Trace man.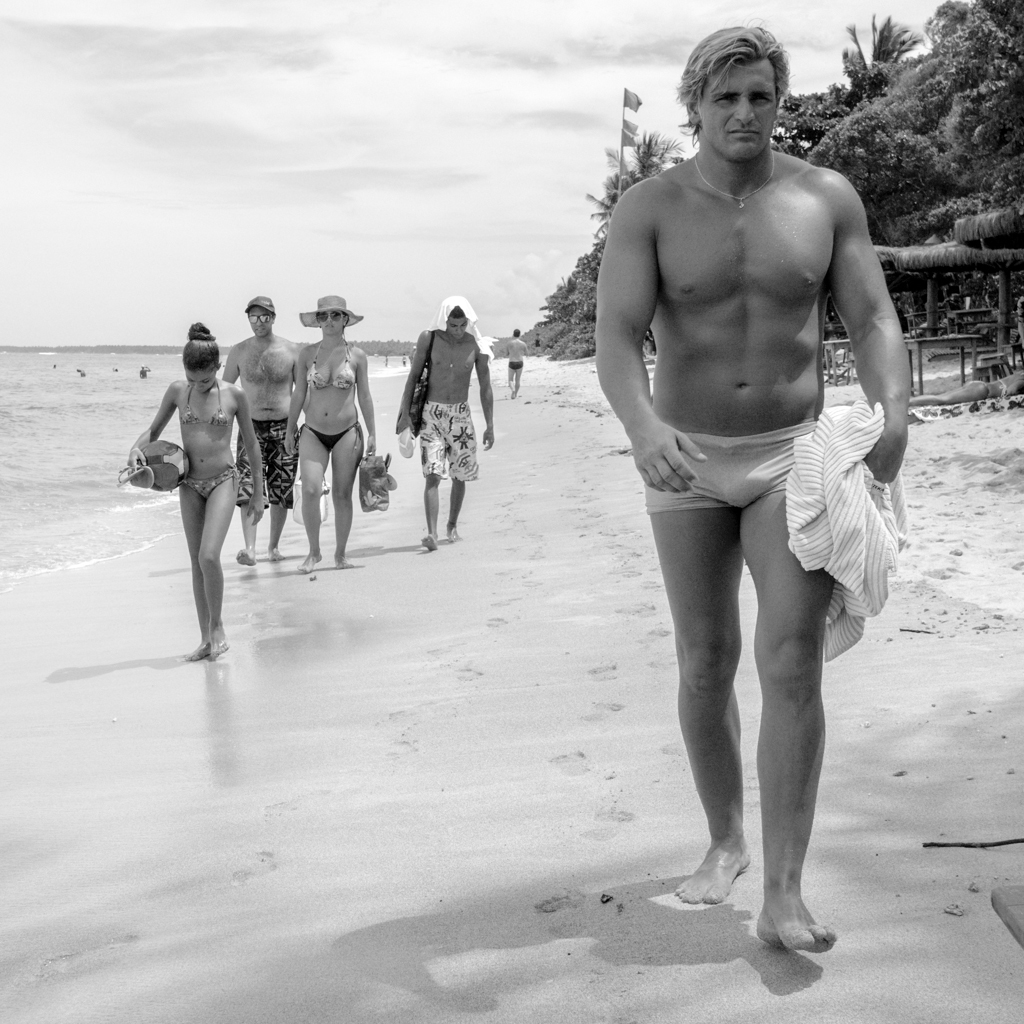
Traced to crop(222, 293, 298, 564).
